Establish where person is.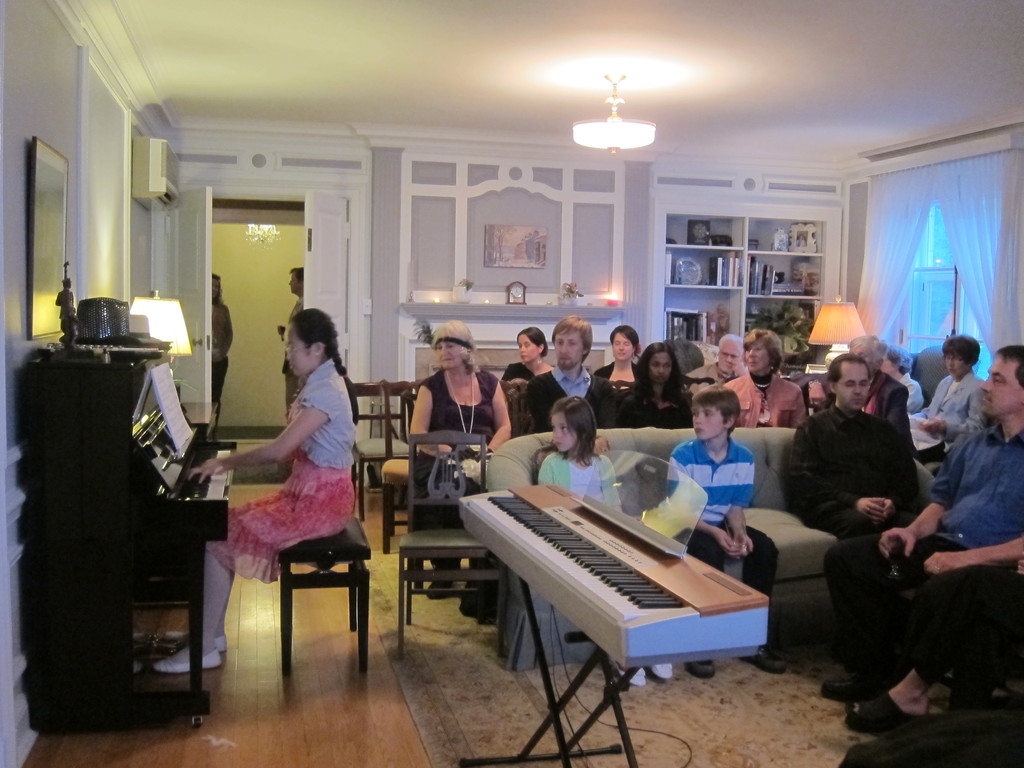
Established at {"left": 275, "top": 267, "right": 308, "bottom": 408}.
